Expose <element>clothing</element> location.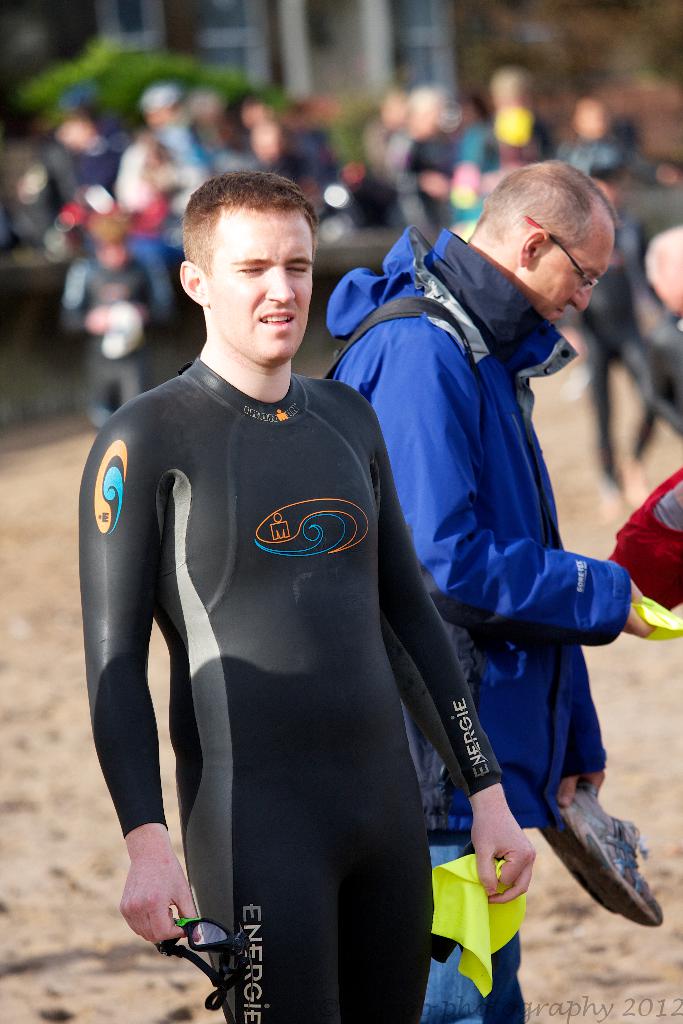
Exposed at pyautogui.locateOnScreen(317, 232, 622, 1023).
